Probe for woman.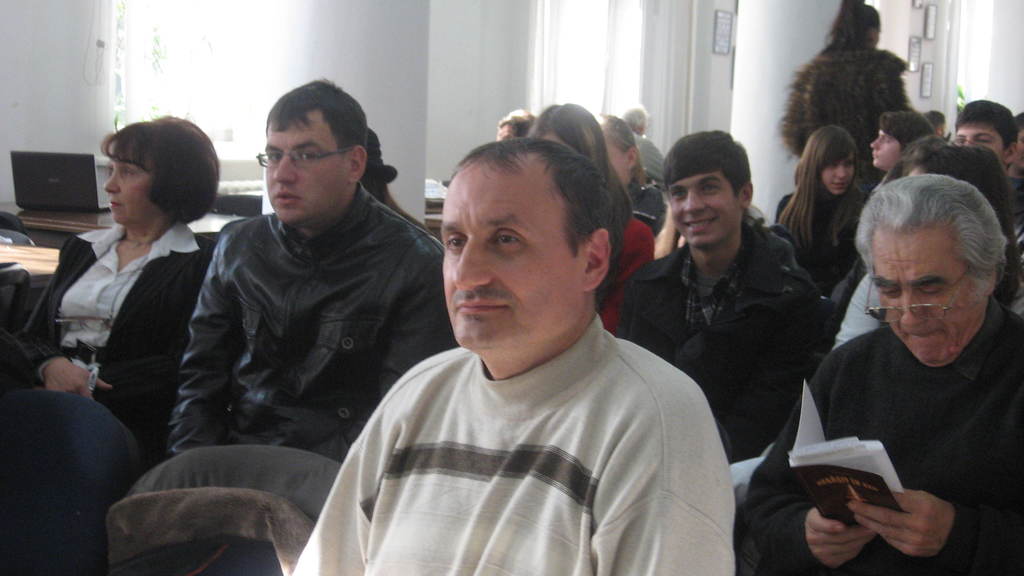
Probe result: box(26, 120, 218, 452).
